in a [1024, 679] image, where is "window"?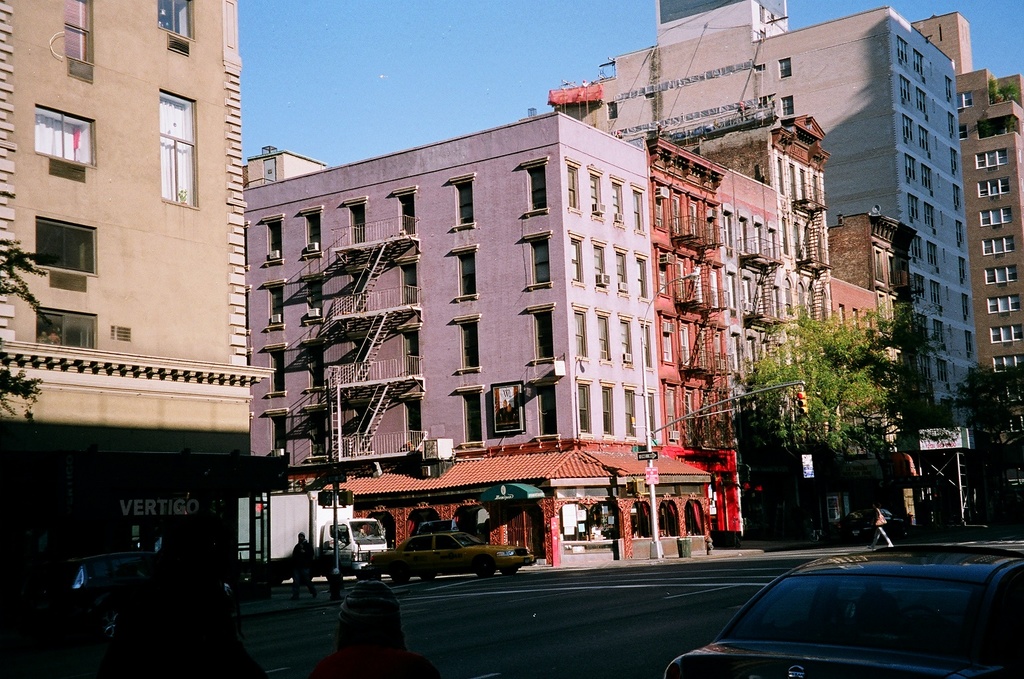
pyautogui.locateOnScreen(400, 392, 428, 443).
